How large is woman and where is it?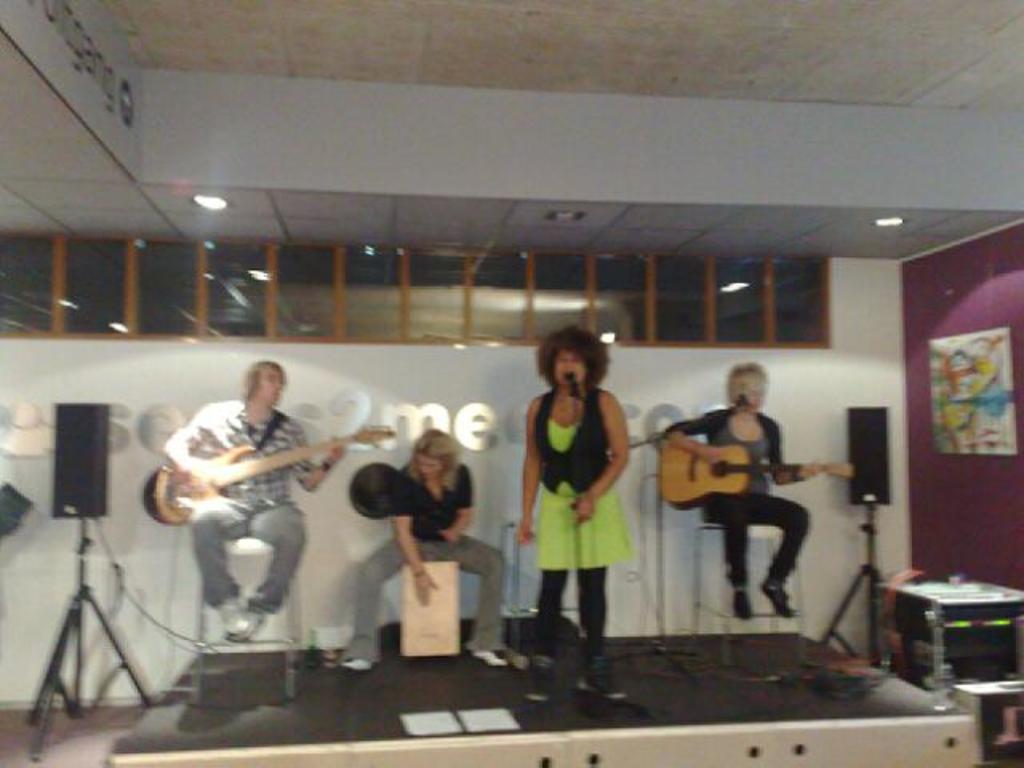
Bounding box: box=[515, 317, 643, 664].
